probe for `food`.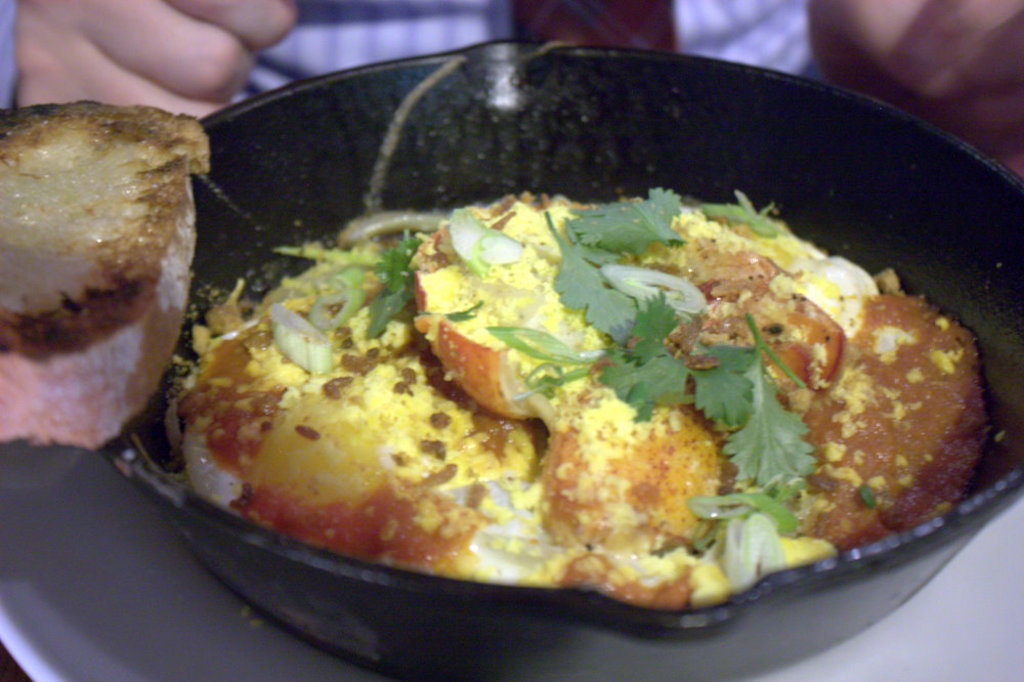
Probe result: {"left": 210, "top": 141, "right": 994, "bottom": 637}.
